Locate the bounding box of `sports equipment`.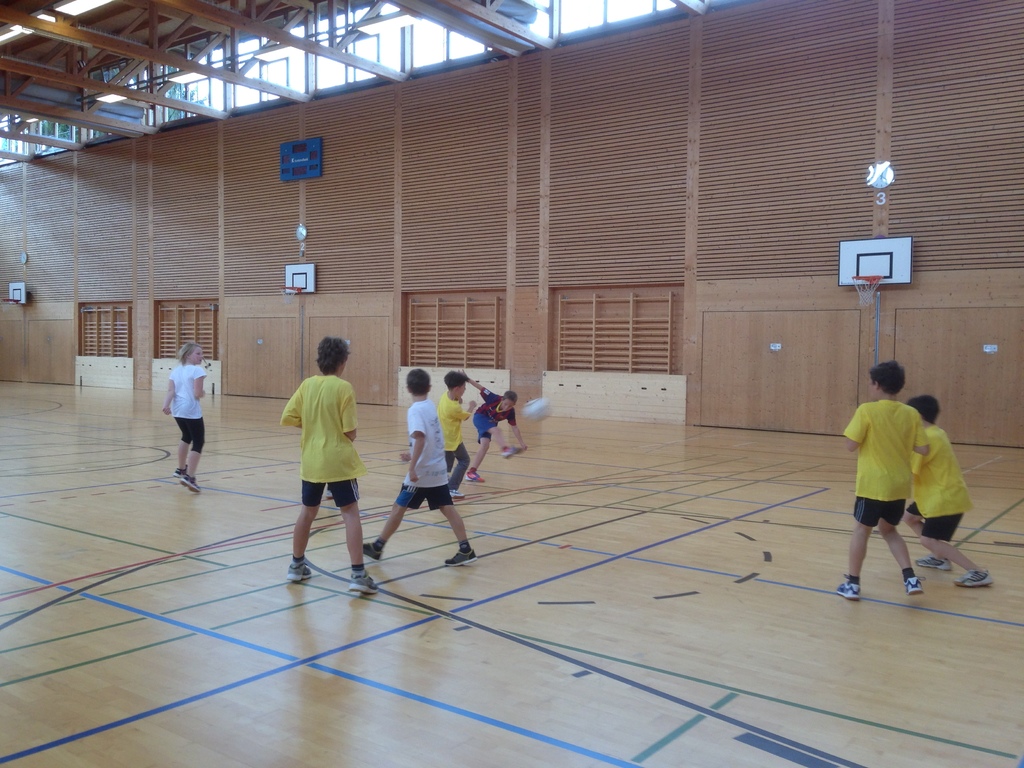
Bounding box: <region>954, 568, 991, 589</region>.
